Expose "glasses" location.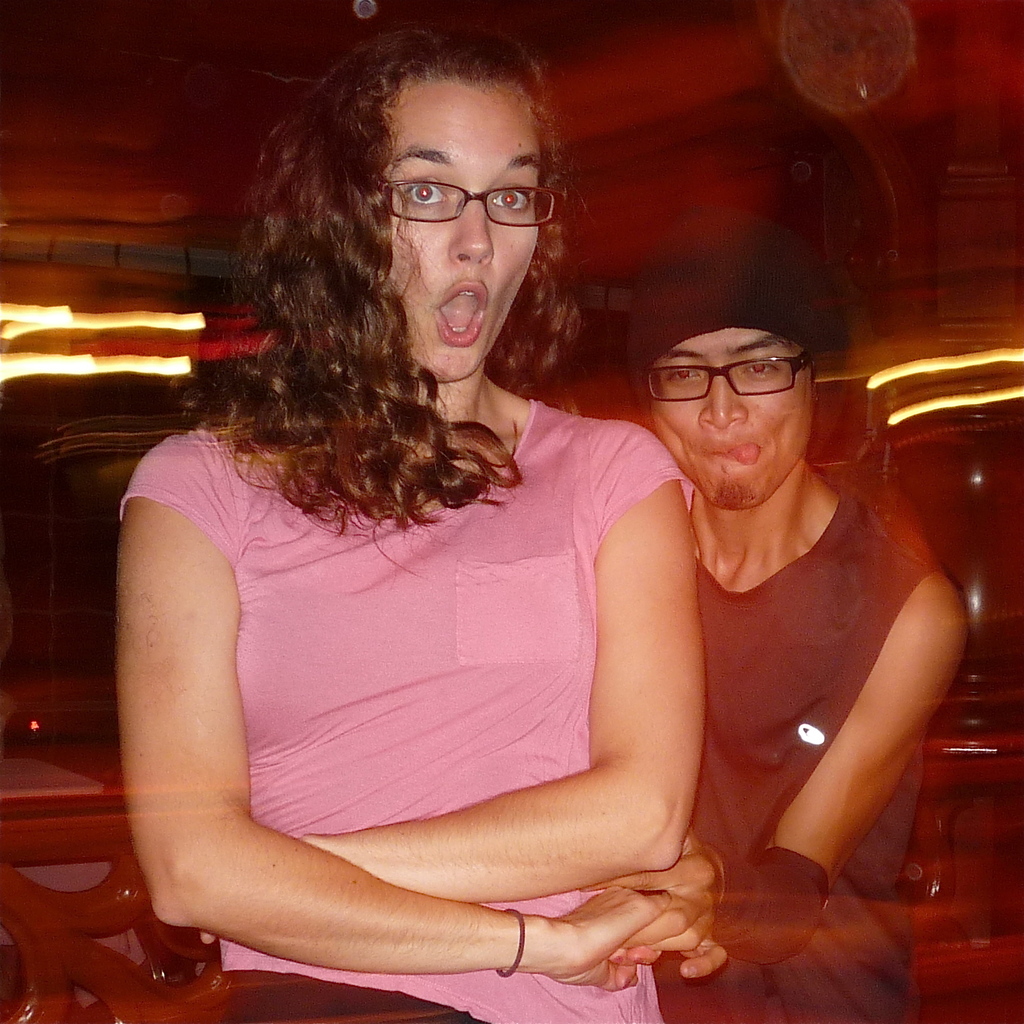
Exposed at (x1=647, y1=340, x2=818, y2=403).
